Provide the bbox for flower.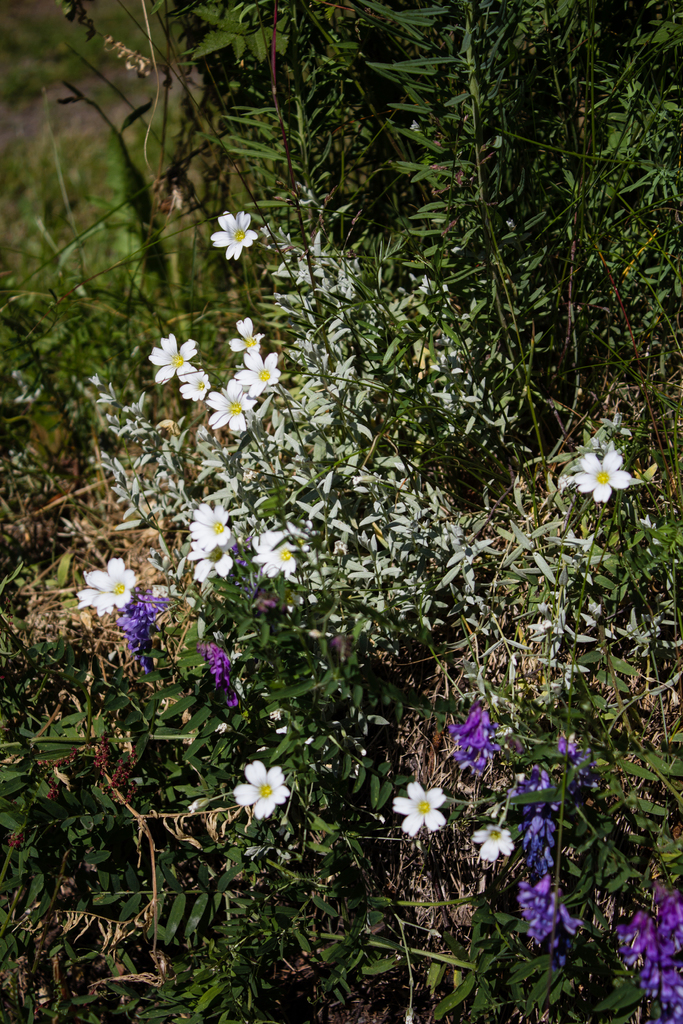
bbox=[78, 554, 133, 616].
